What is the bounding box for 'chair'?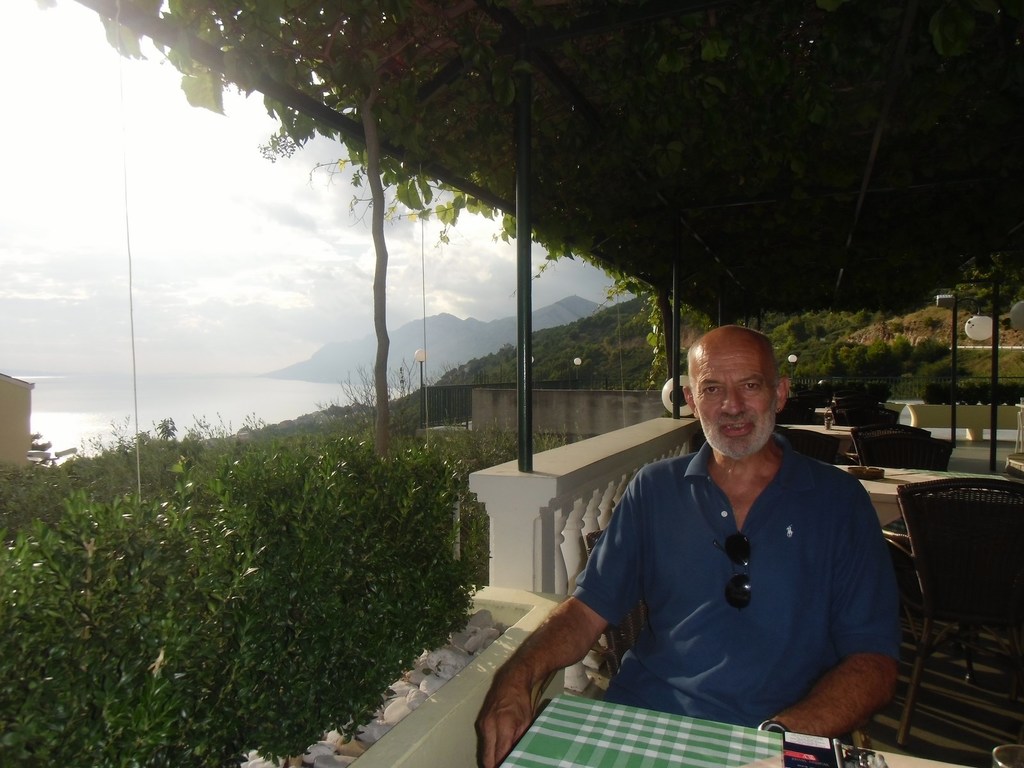
rect(890, 463, 1023, 717).
